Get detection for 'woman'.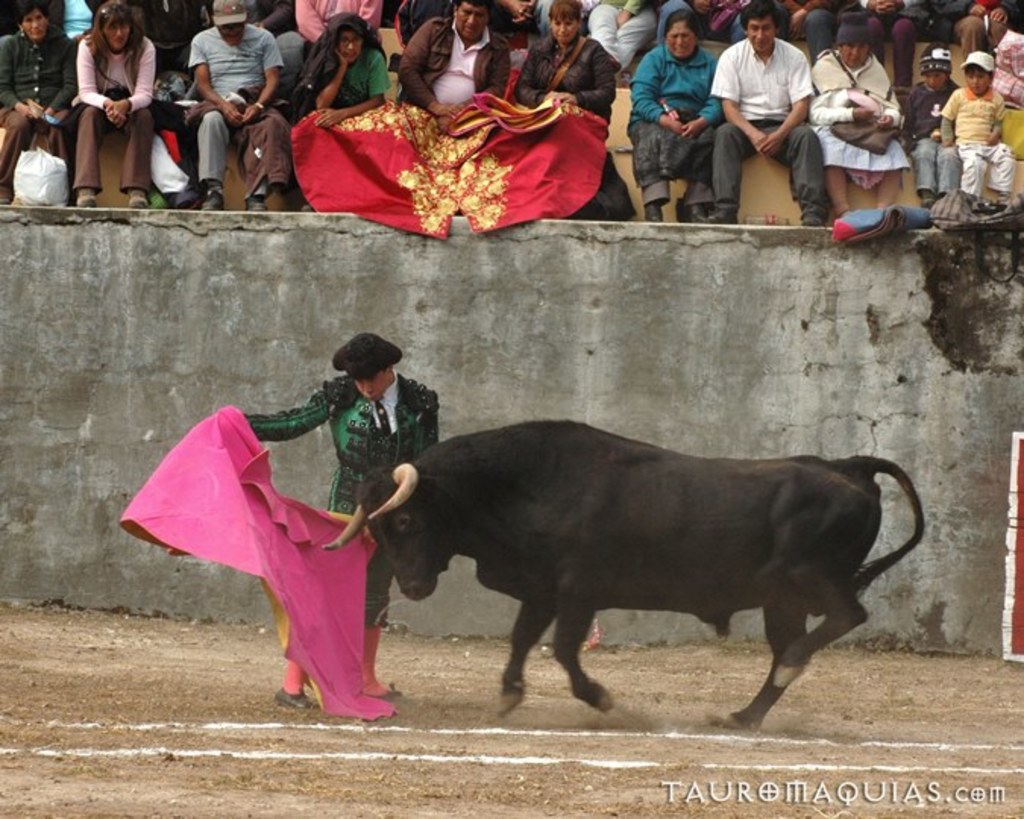
Detection: 0, 0, 76, 208.
